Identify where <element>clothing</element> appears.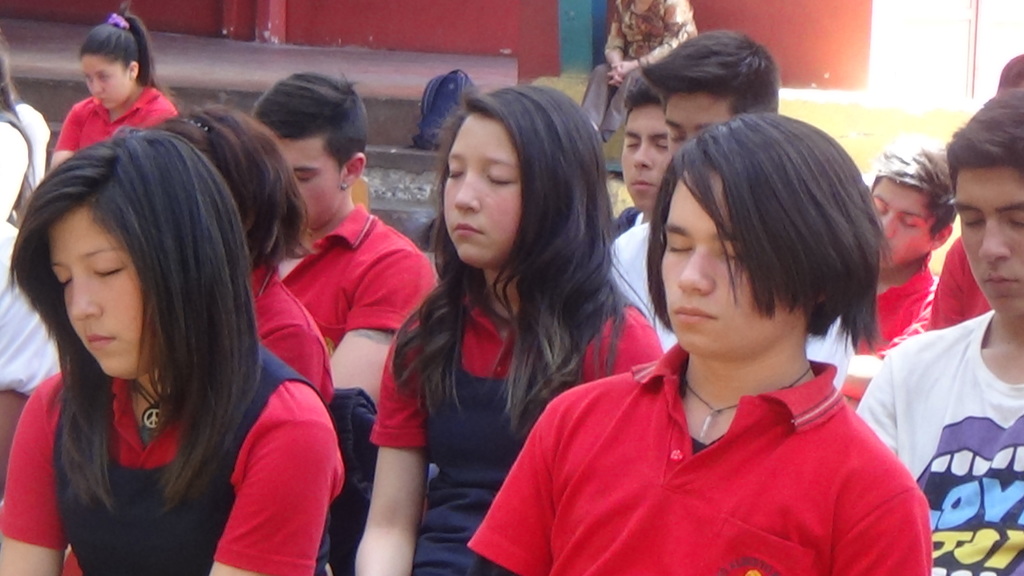
Appears at 582/0/689/149.
